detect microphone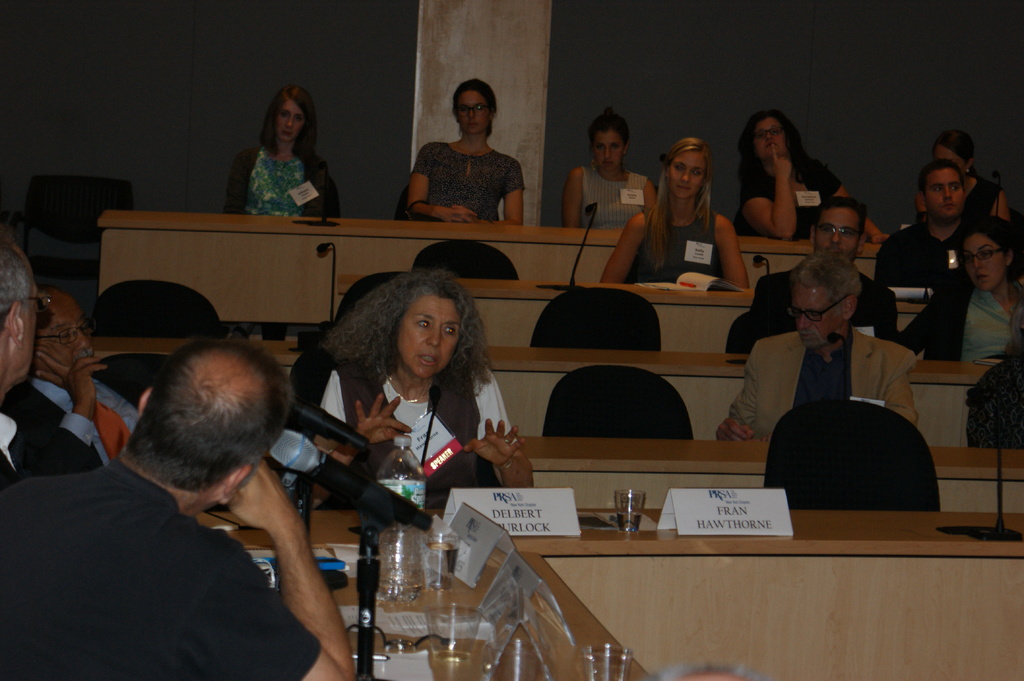
<bbox>755, 254, 769, 276</bbox>
